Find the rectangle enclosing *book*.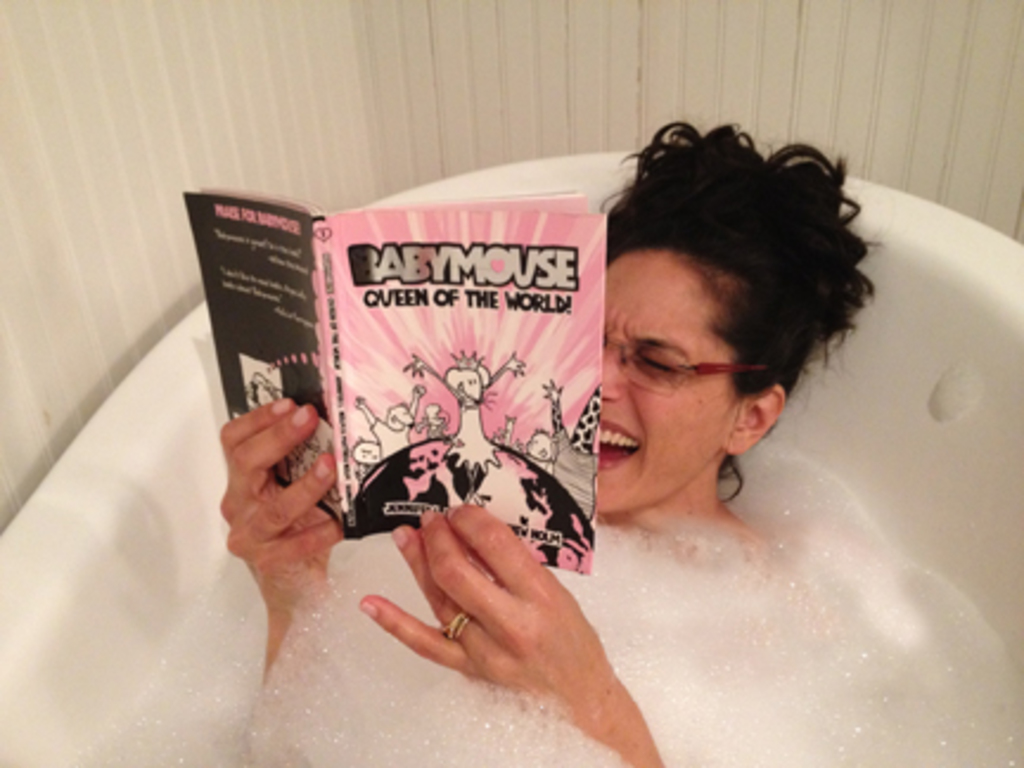
(x1=244, y1=183, x2=664, y2=578).
